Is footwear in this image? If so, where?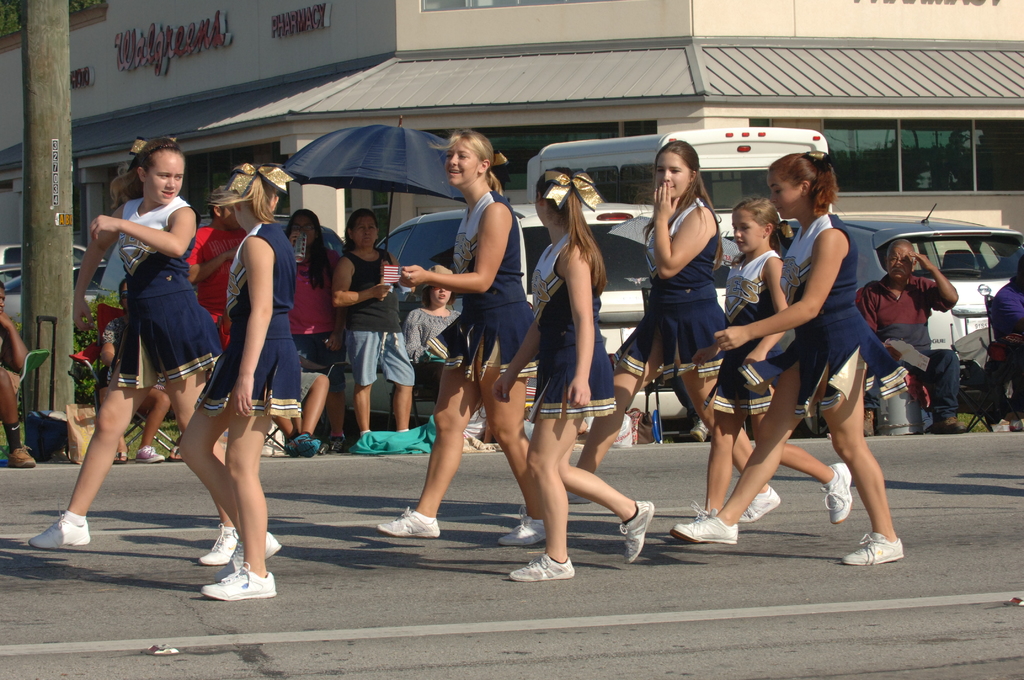
Yes, at bbox=[7, 442, 36, 465].
